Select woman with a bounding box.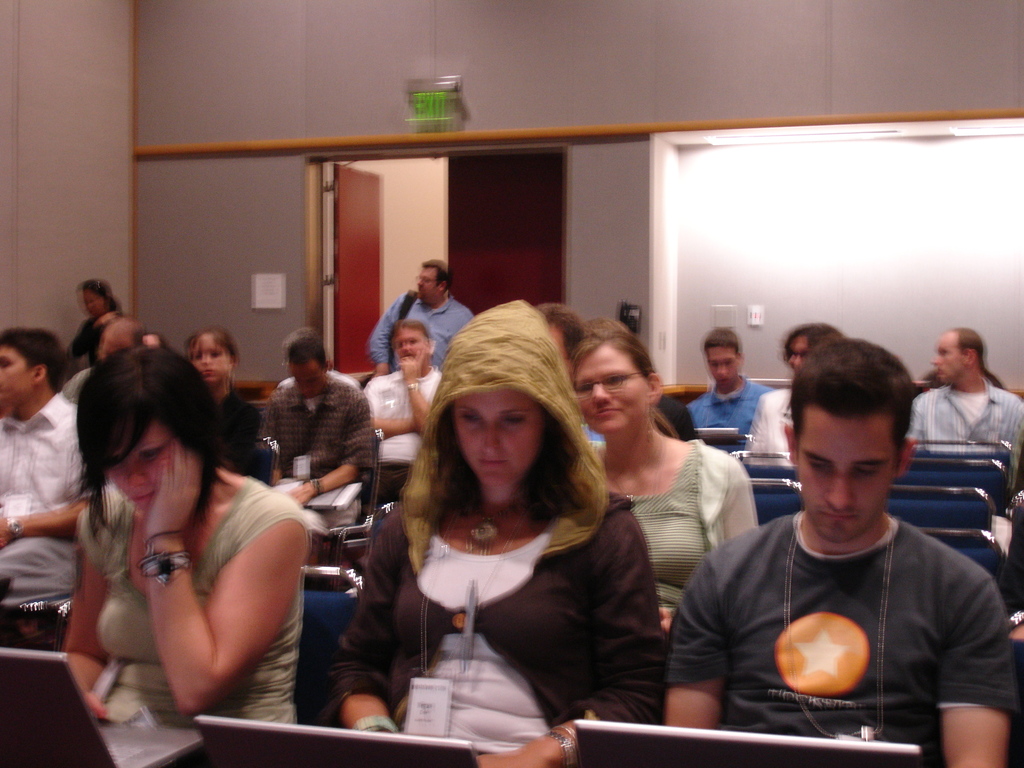
locate(559, 321, 757, 636).
